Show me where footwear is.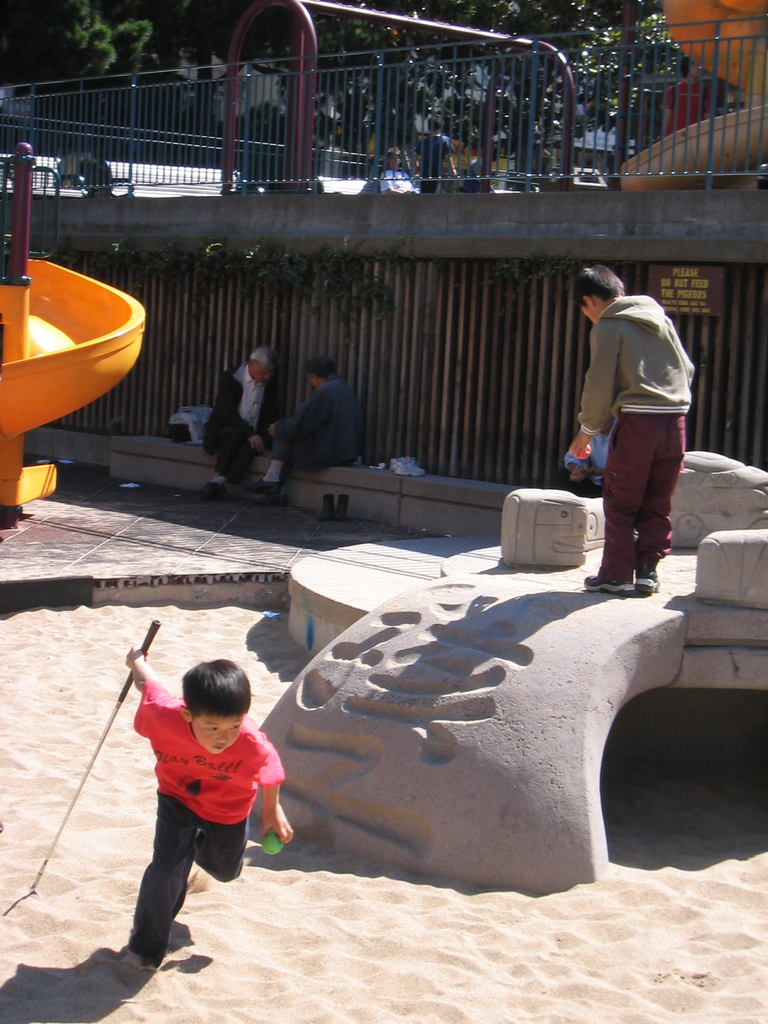
footwear is at {"x1": 632, "y1": 575, "x2": 663, "y2": 599}.
